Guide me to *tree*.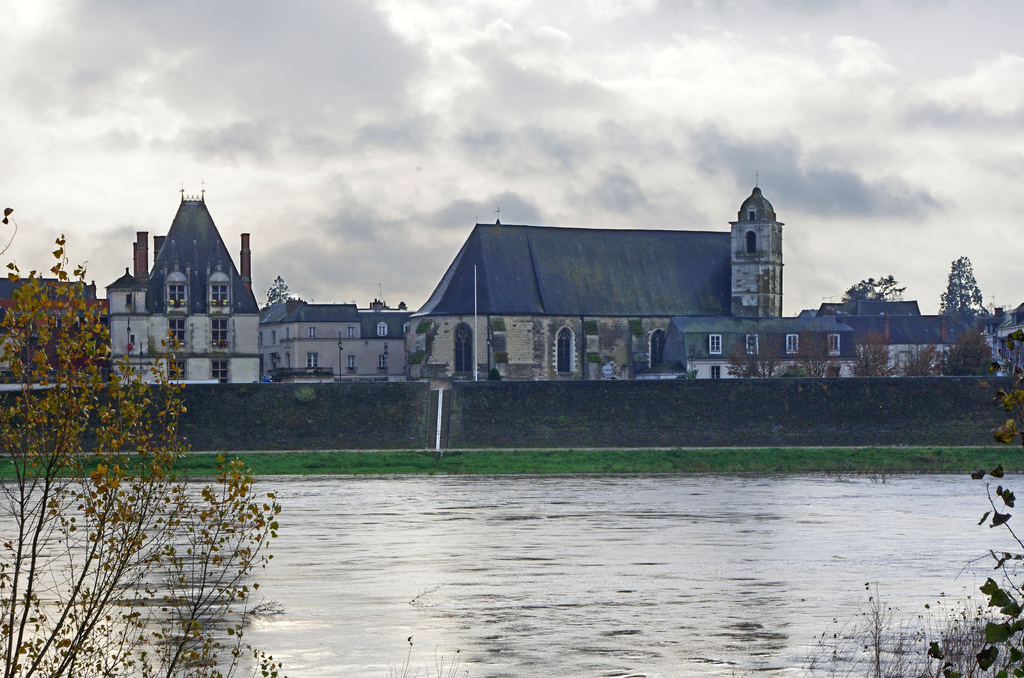
Guidance: {"left": 778, "top": 361, "right": 811, "bottom": 380}.
